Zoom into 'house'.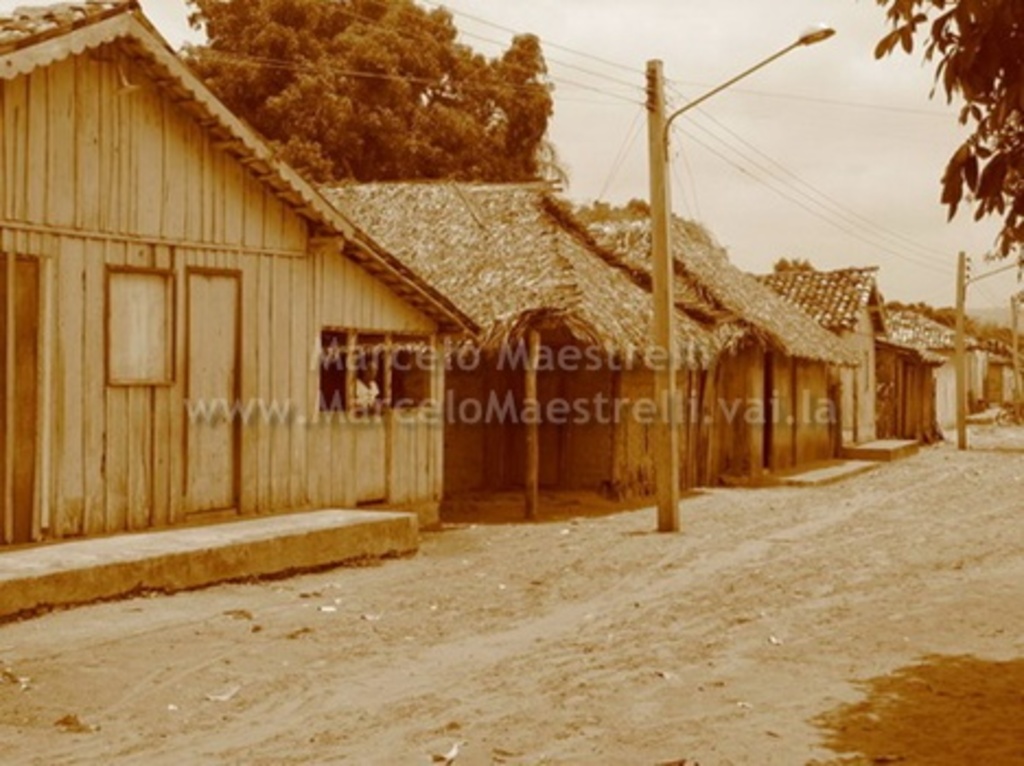
Zoom target: select_region(886, 306, 976, 438).
